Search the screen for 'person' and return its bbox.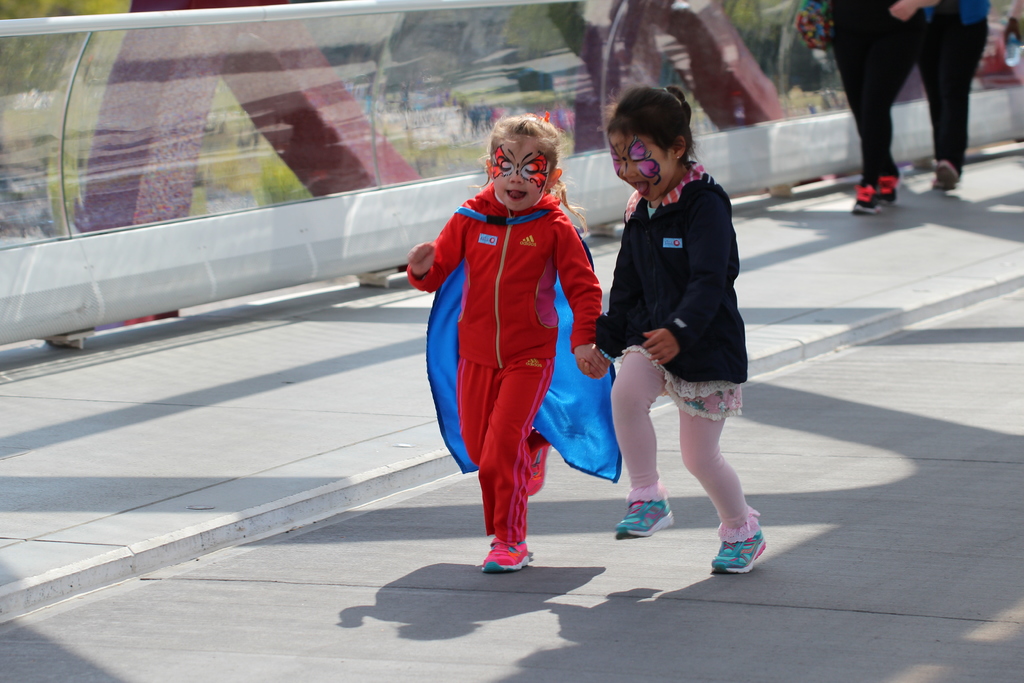
Found: [410, 110, 610, 564].
